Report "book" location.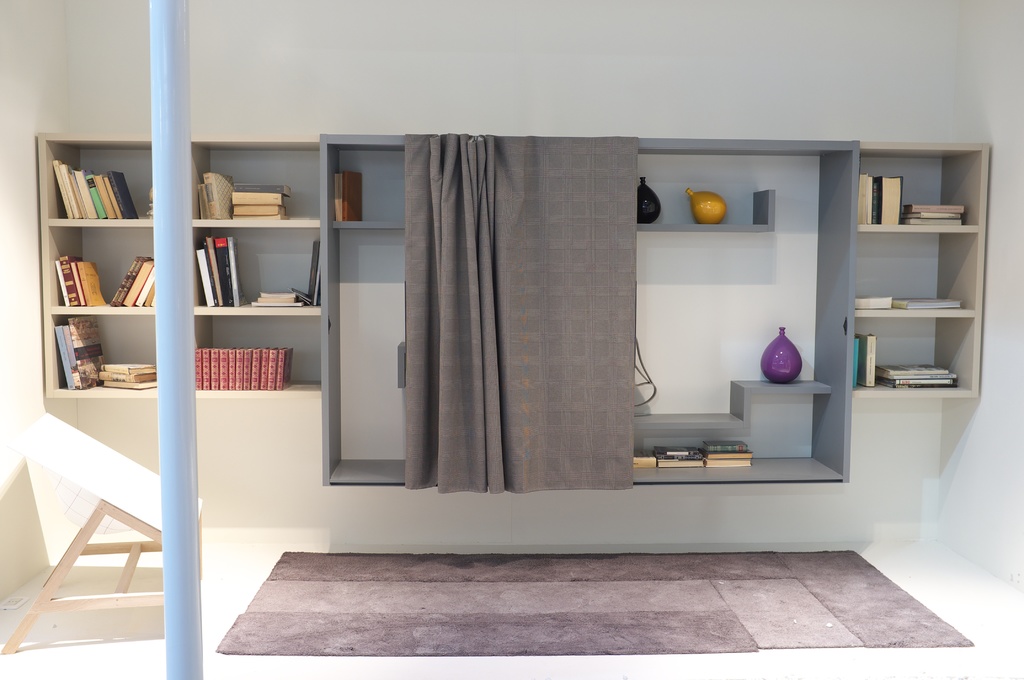
Report: left=250, top=293, right=304, bottom=313.
